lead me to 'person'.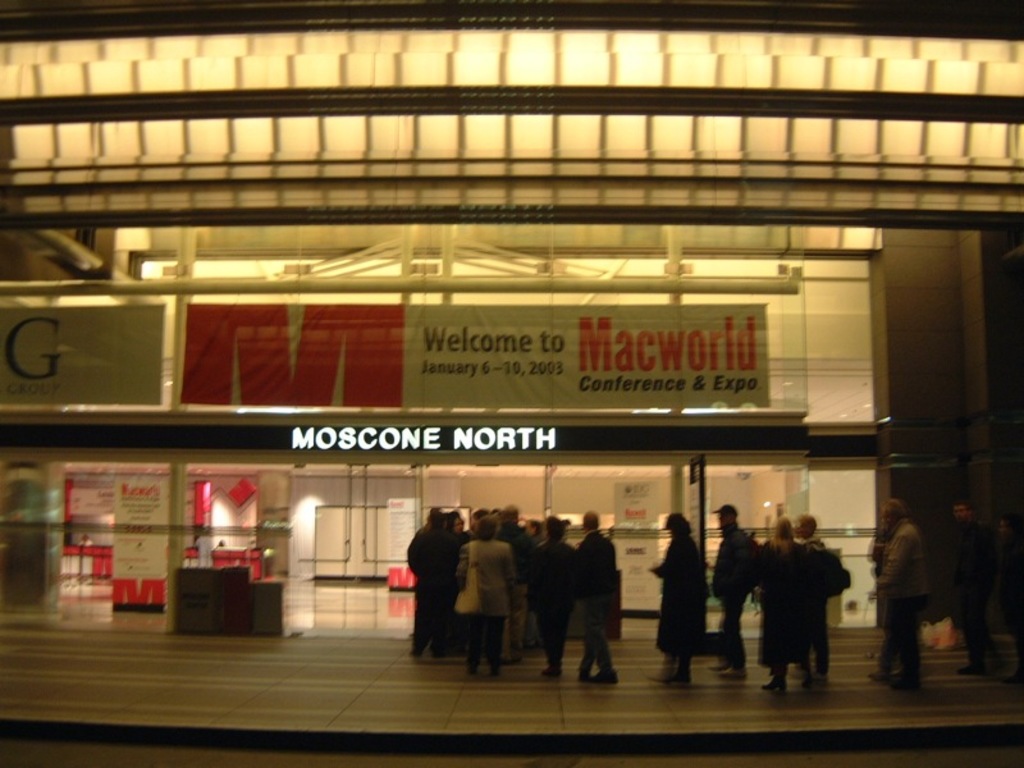
Lead to region(658, 513, 712, 687).
